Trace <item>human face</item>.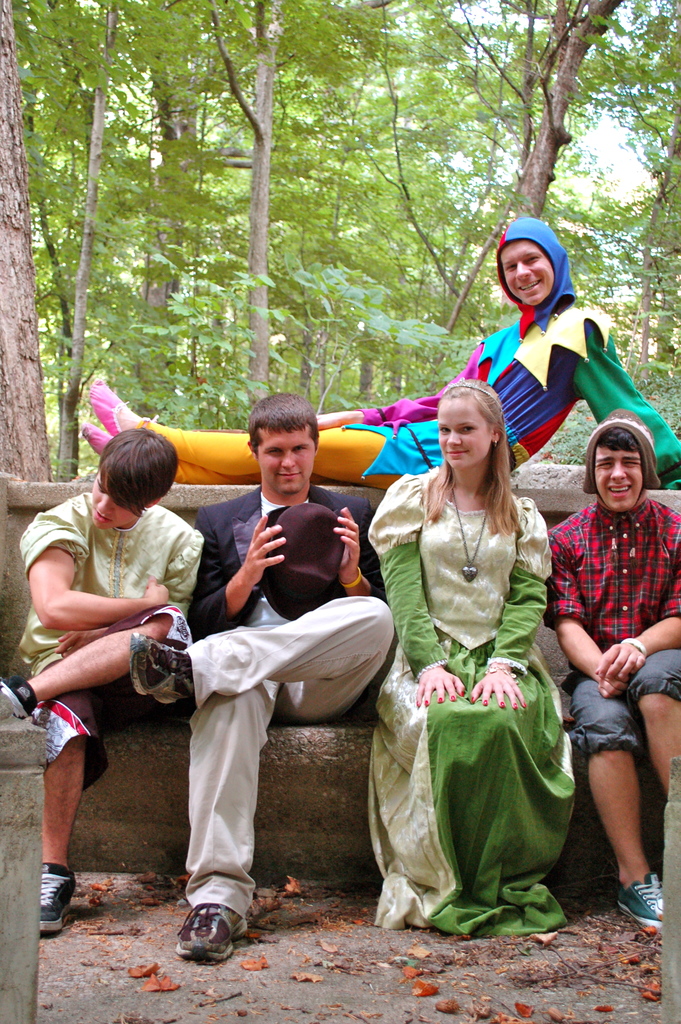
Traced to 589:445:645:511.
